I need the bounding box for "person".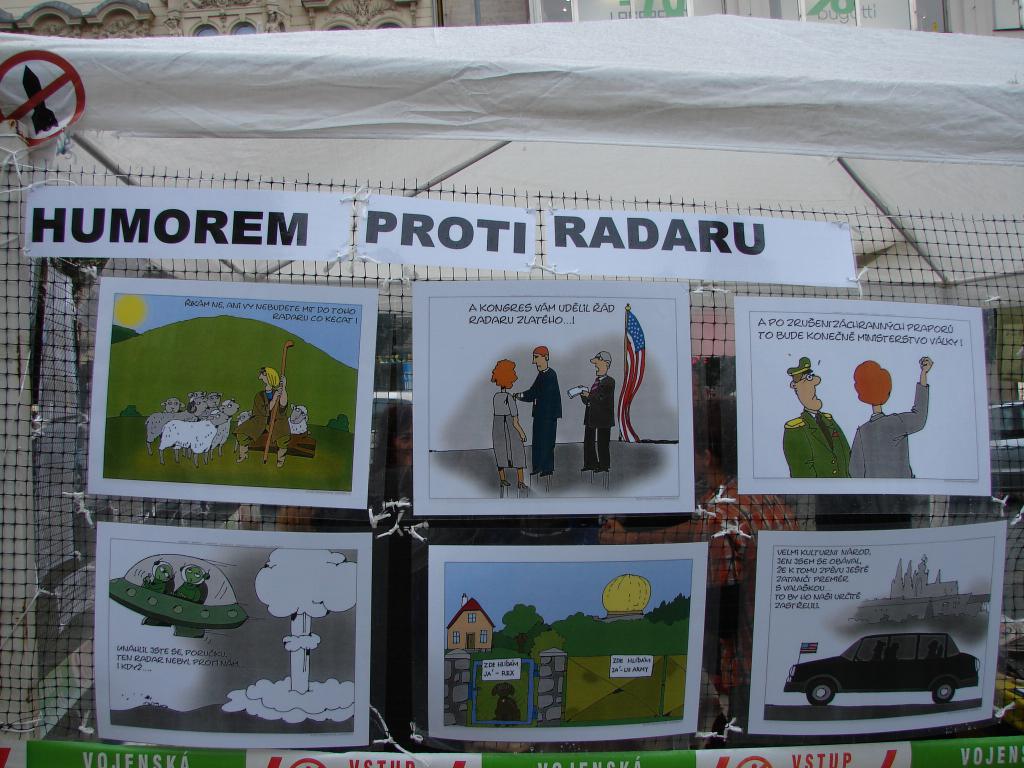
Here it is: {"x1": 573, "y1": 348, "x2": 616, "y2": 474}.
